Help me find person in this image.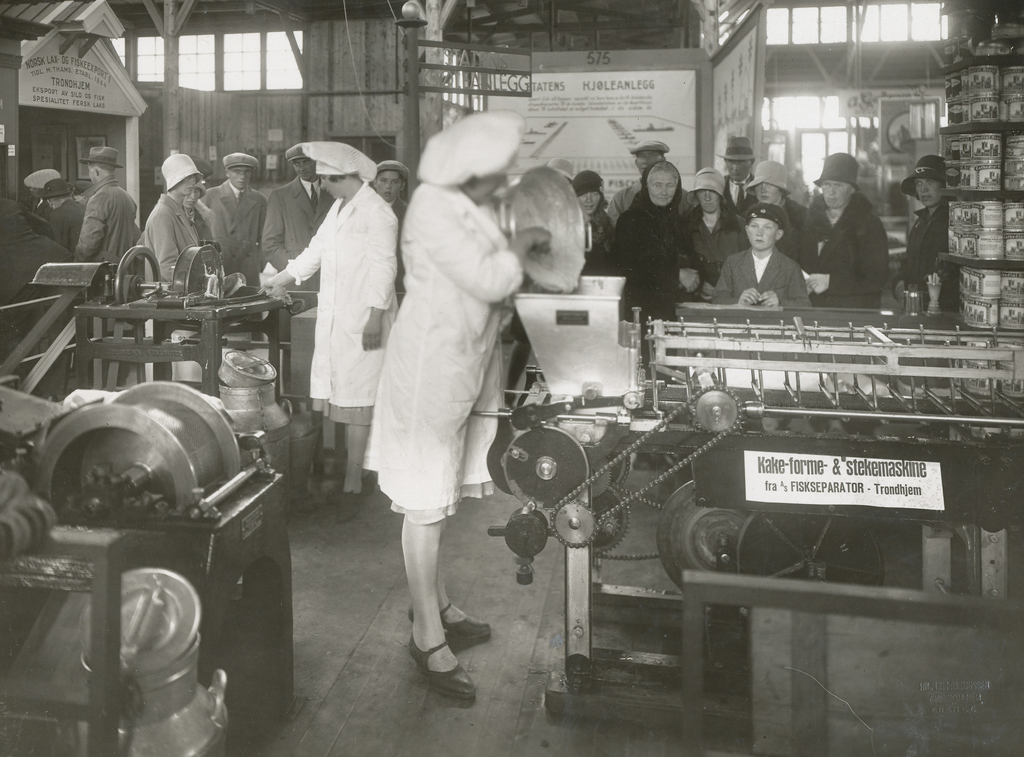
Found it: left=894, top=151, right=964, bottom=311.
